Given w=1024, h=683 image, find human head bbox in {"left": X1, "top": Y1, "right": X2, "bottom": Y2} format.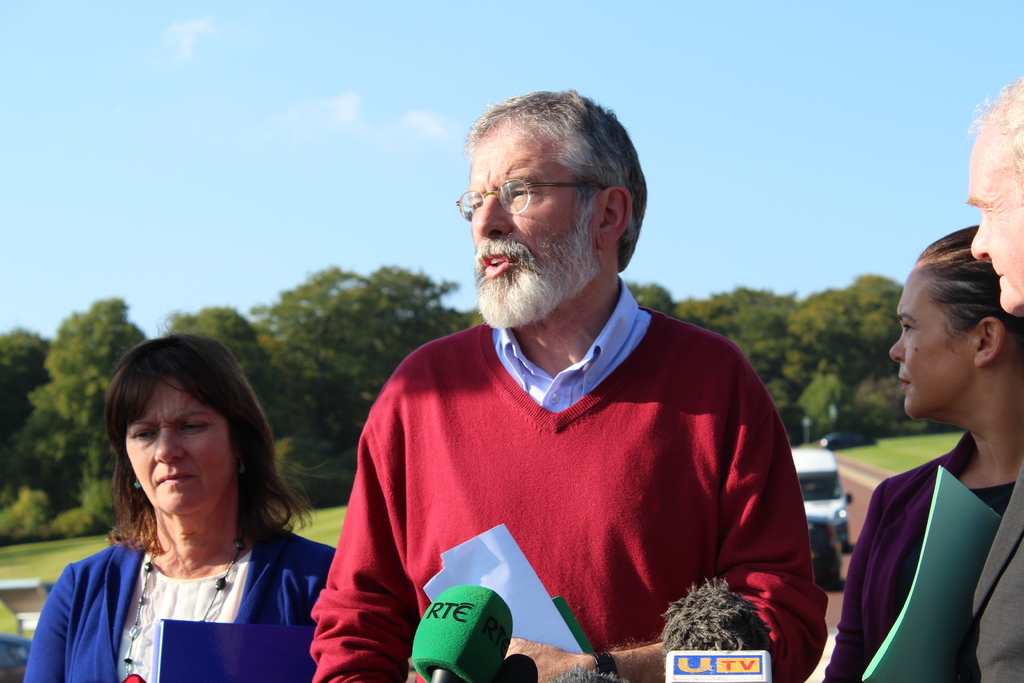
{"left": 888, "top": 223, "right": 1023, "bottom": 424}.
